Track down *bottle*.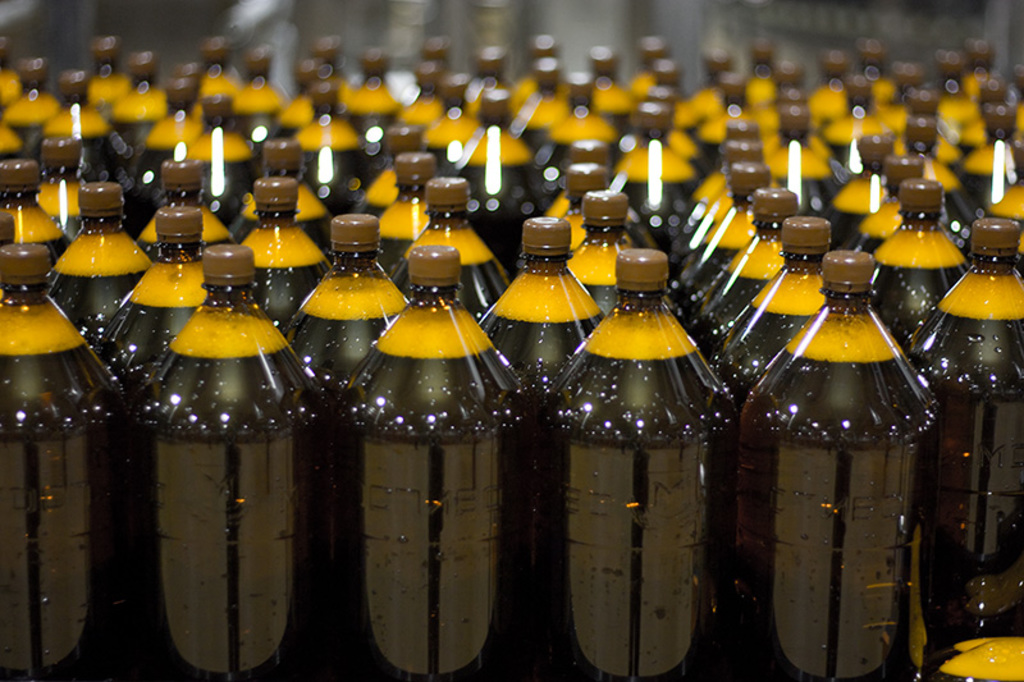
Tracked to (x1=764, y1=101, x2=844, y2=215).
